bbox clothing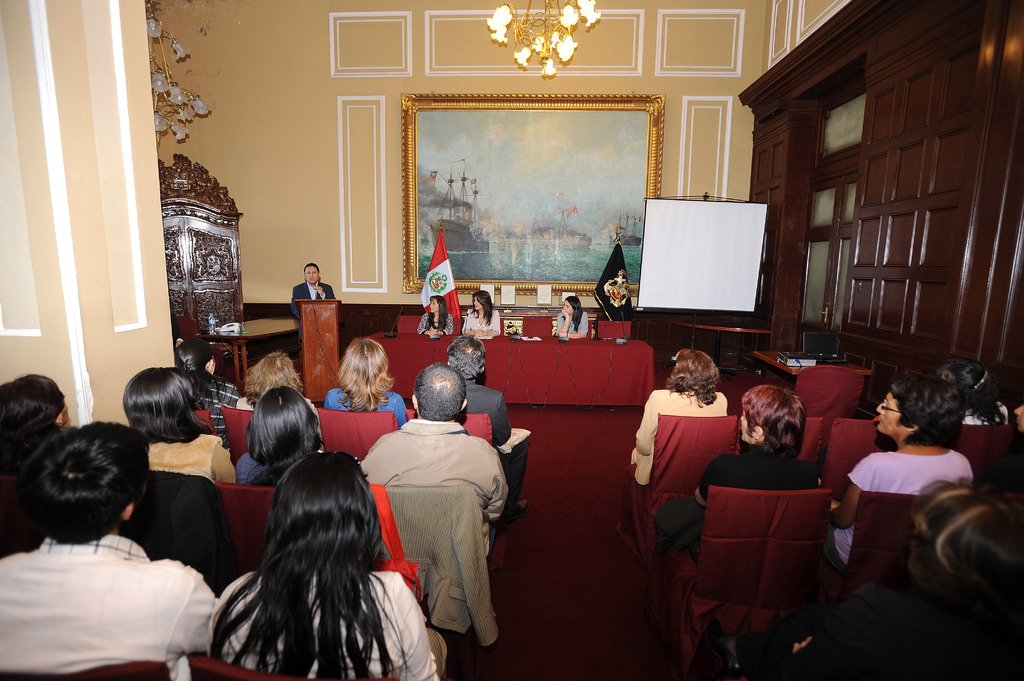
(381, 485, 499, 648)
